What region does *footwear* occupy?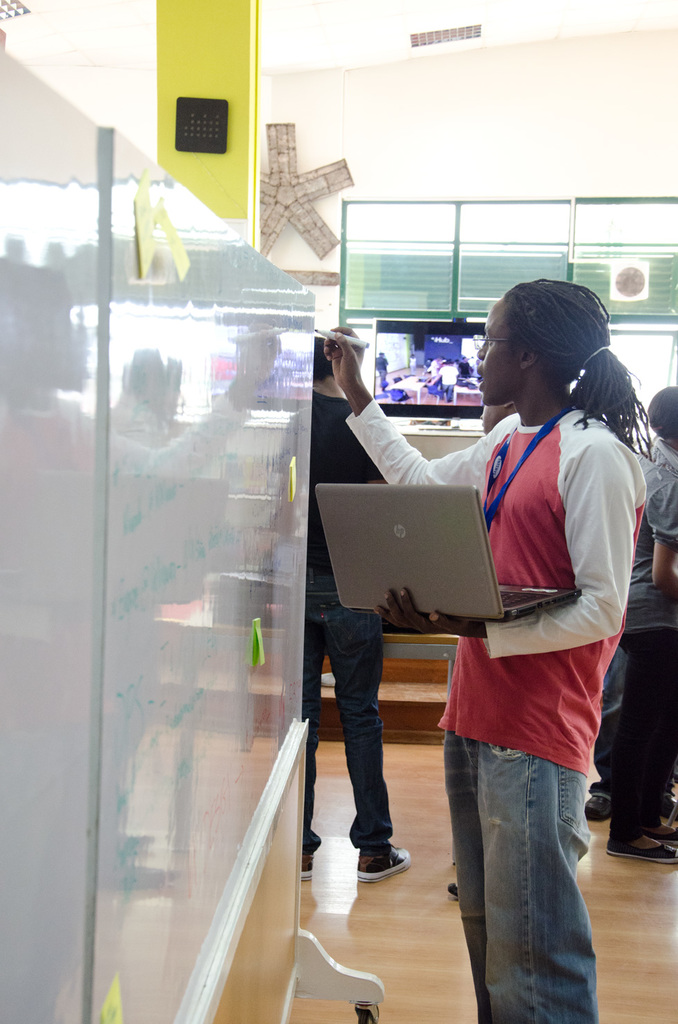
box(605, 834, 677, 860).
